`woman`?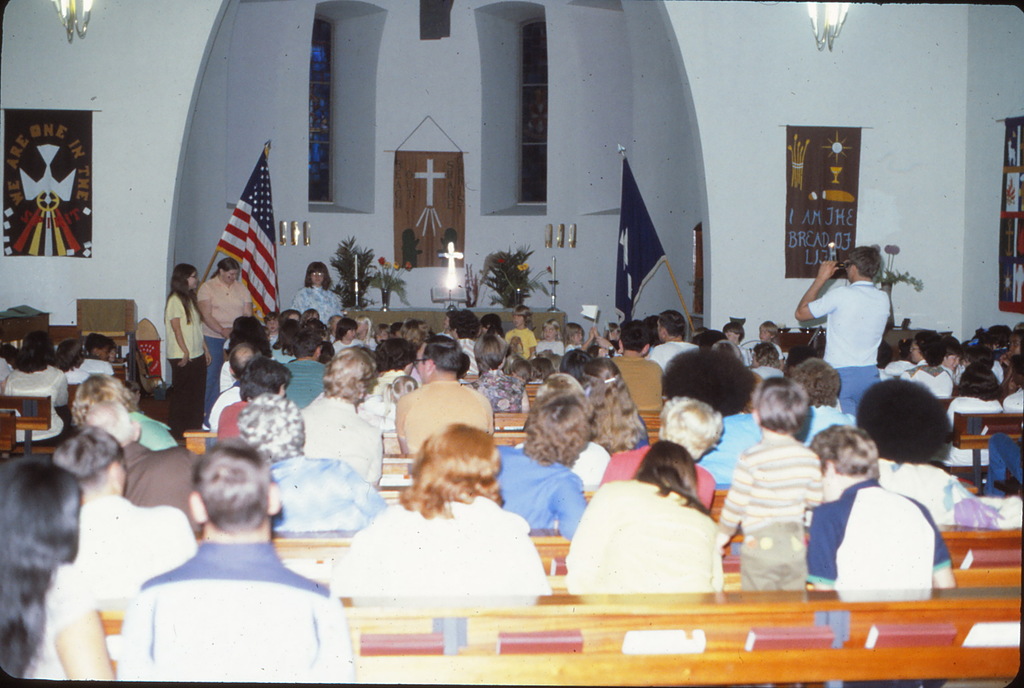
(198,254,259,403)
